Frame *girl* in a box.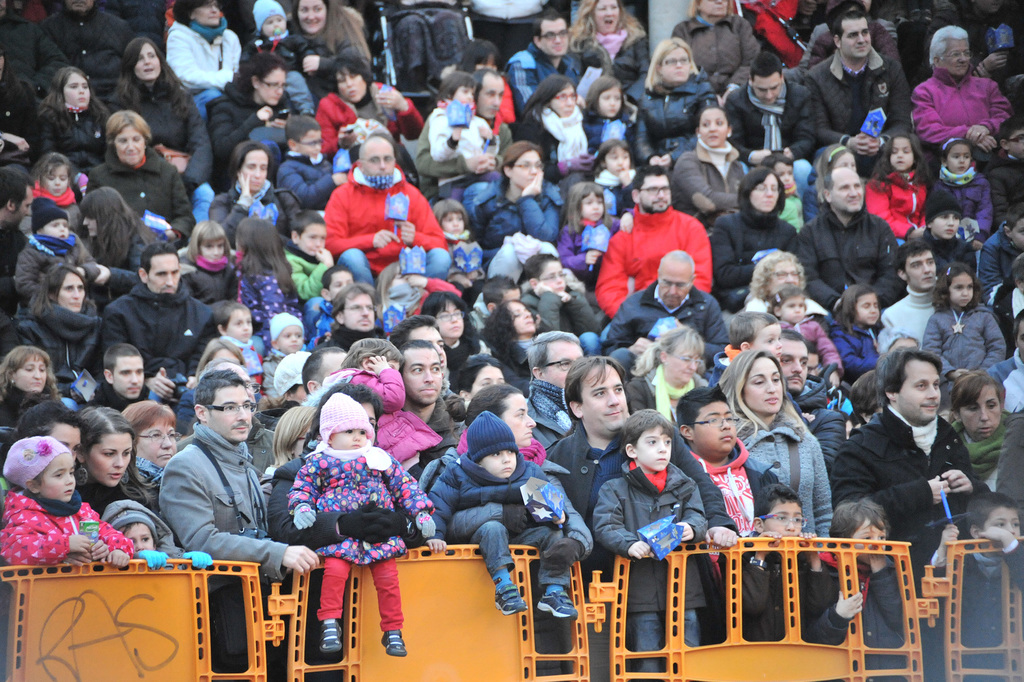
[669, 106, 756, 228].
